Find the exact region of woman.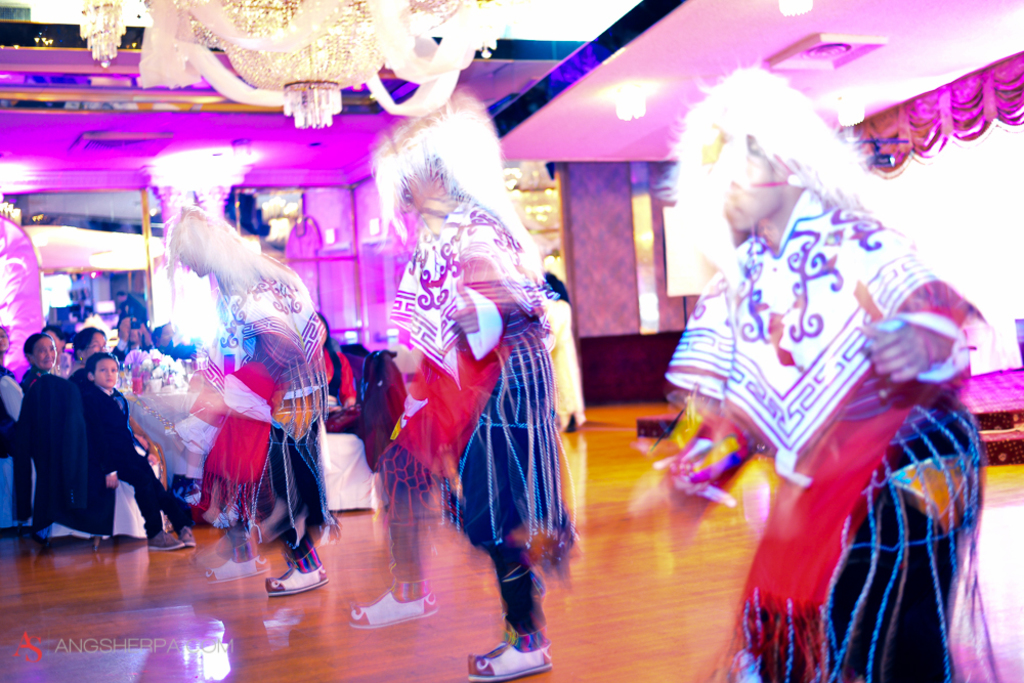
Exact region: (627, 33, 988, 658).
